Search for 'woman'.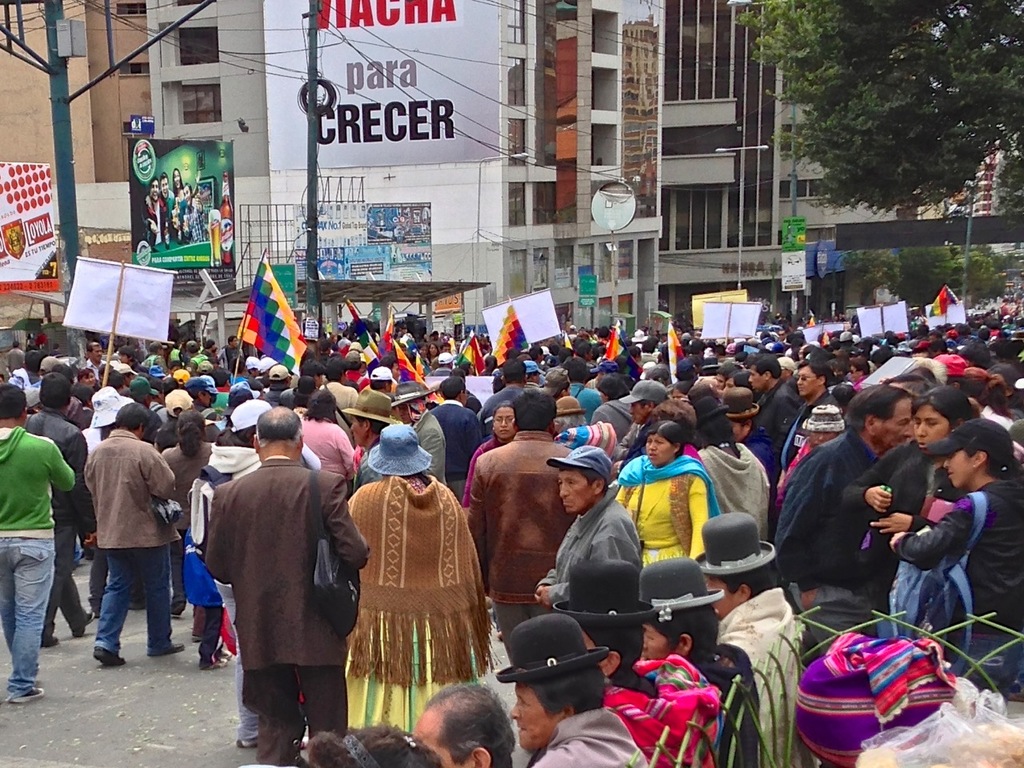
Found at bbox(237, 724, 443, 767).
